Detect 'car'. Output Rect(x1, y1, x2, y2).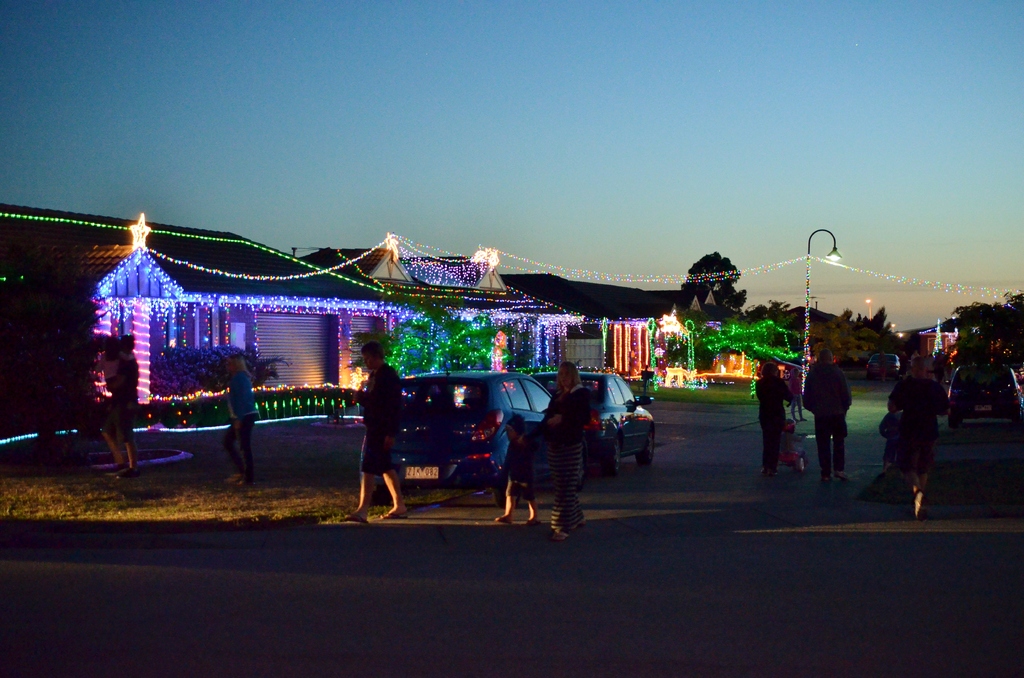
Rect(356, 359, 585, 506).
